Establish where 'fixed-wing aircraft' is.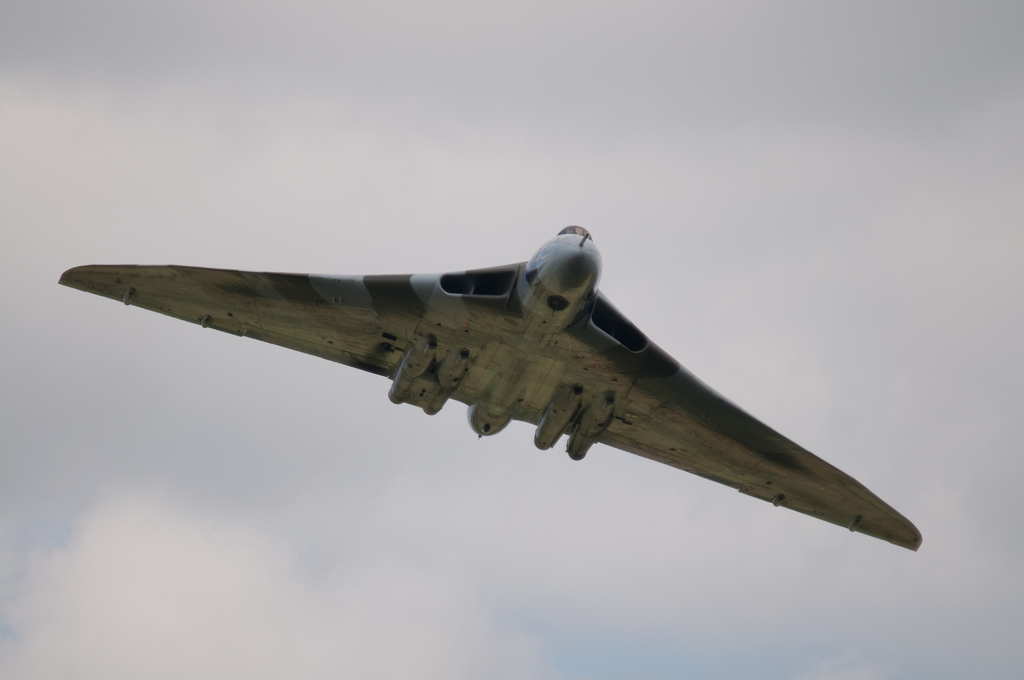
Established at Rect(57, 226, 923, 553).
